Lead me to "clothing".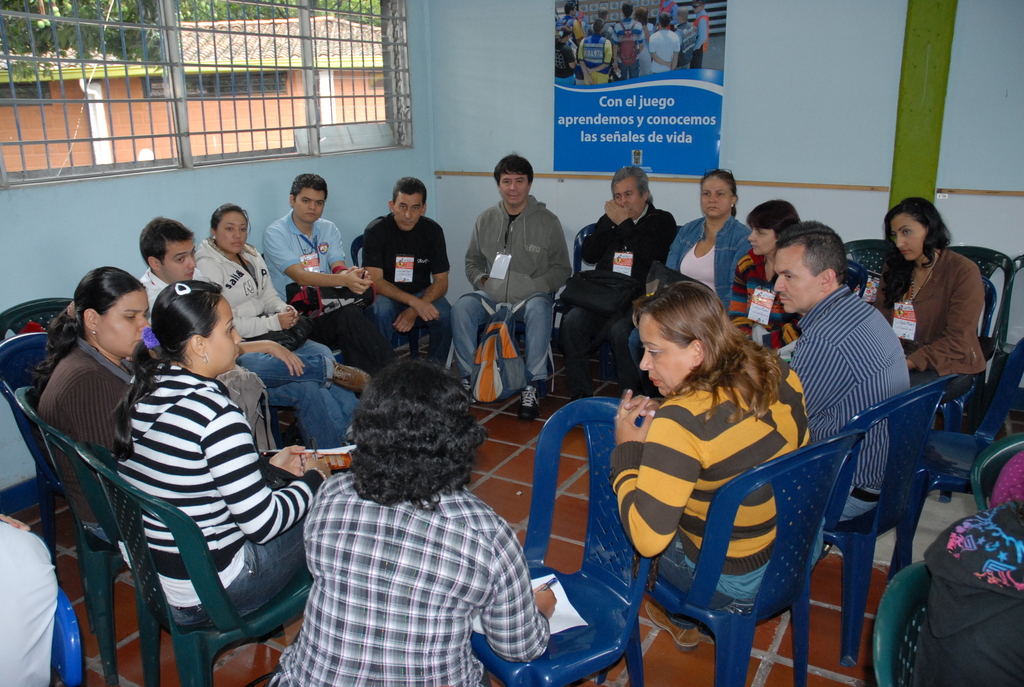
Lead to 453:200:570:399.
